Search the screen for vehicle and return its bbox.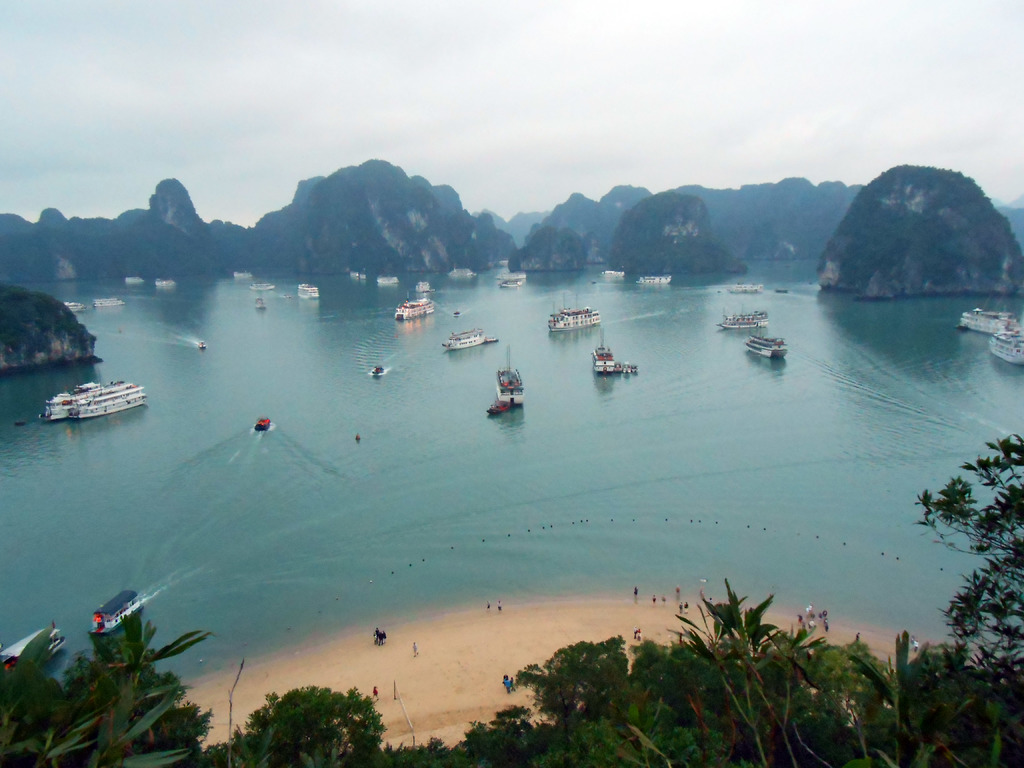
Found: (545, 294, 599, 331).
